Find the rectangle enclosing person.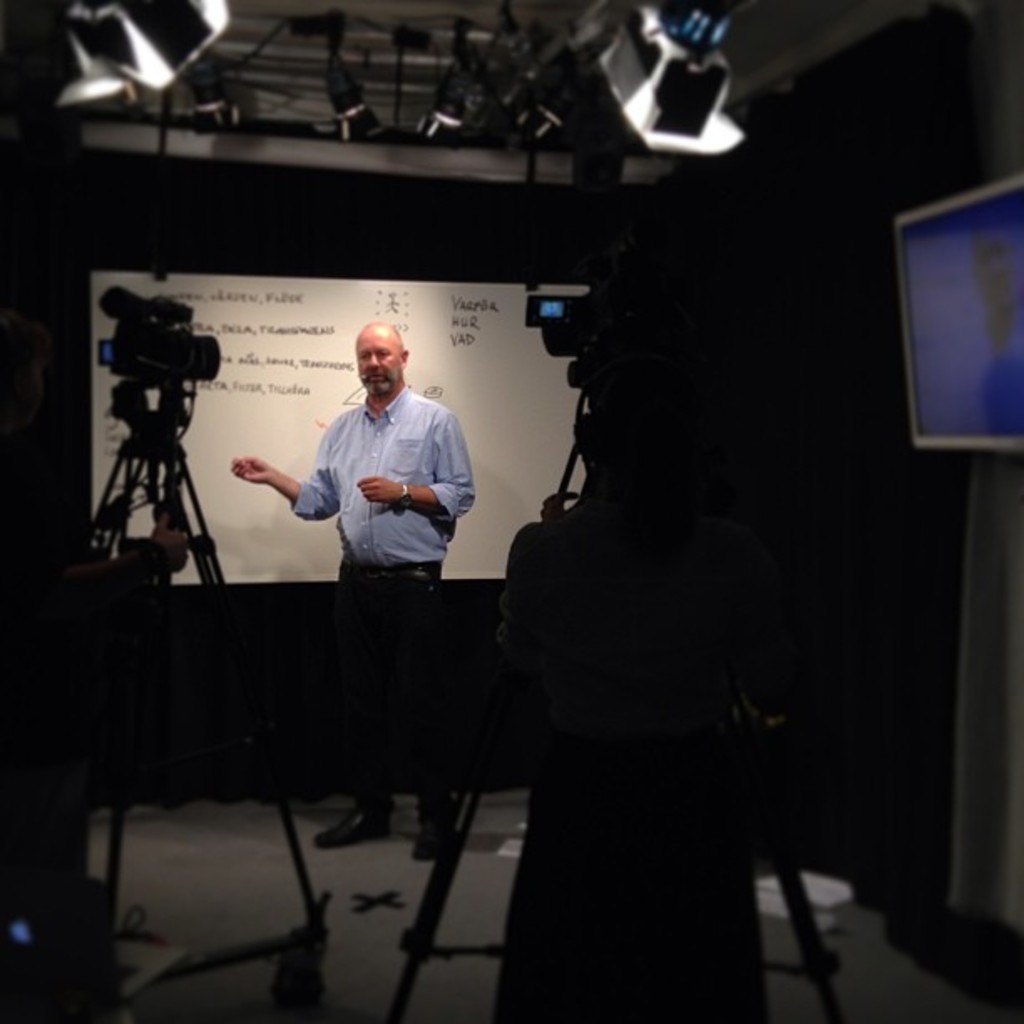
locate(226, 323, 472, 863).
